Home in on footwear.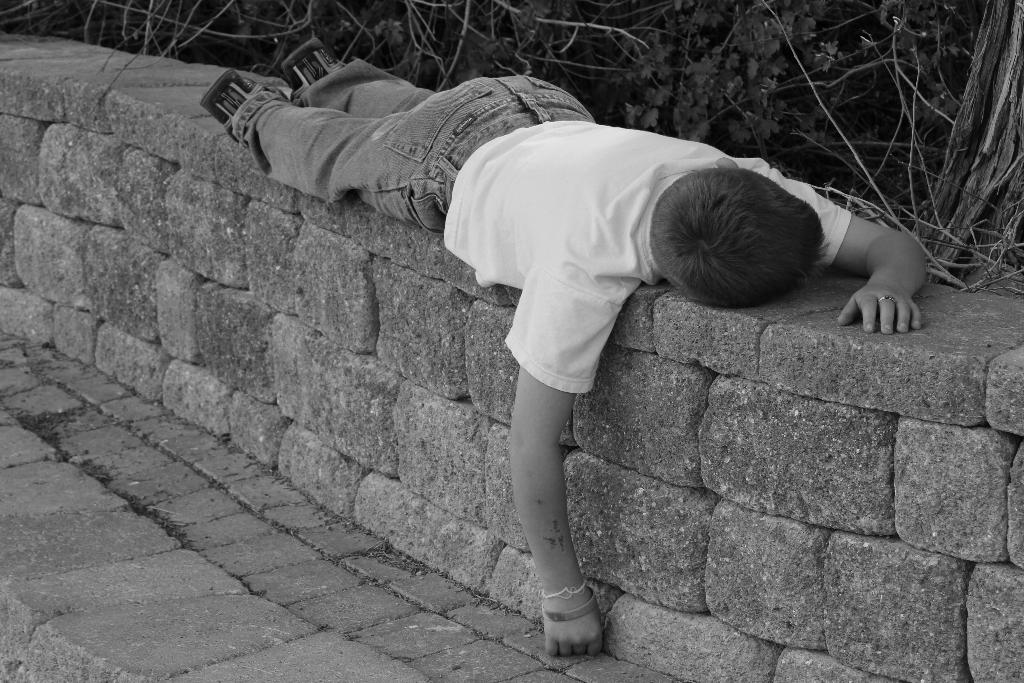
Homed in at region(275, 34, 333, 85).
